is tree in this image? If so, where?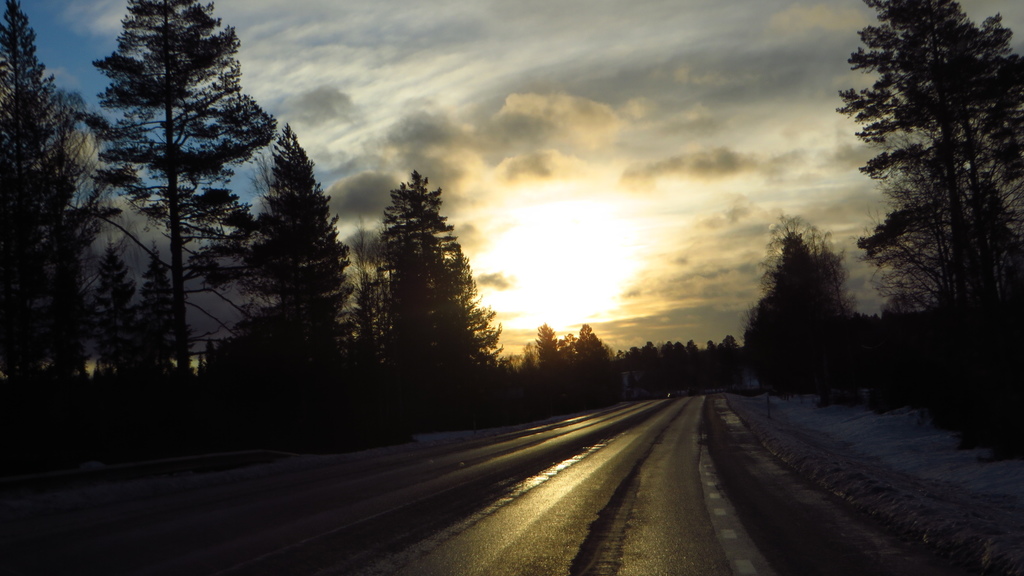
Yes, at <bbox>836, 10, 1010, 351</bbox>.
